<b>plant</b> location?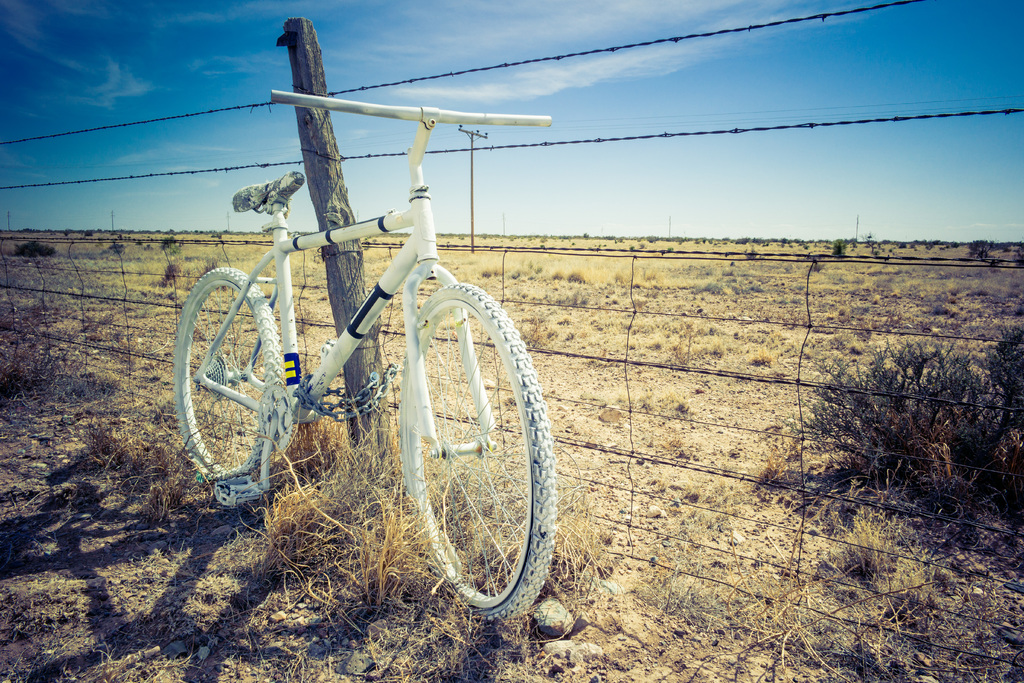
bbox(427, 464, 616, 591)
